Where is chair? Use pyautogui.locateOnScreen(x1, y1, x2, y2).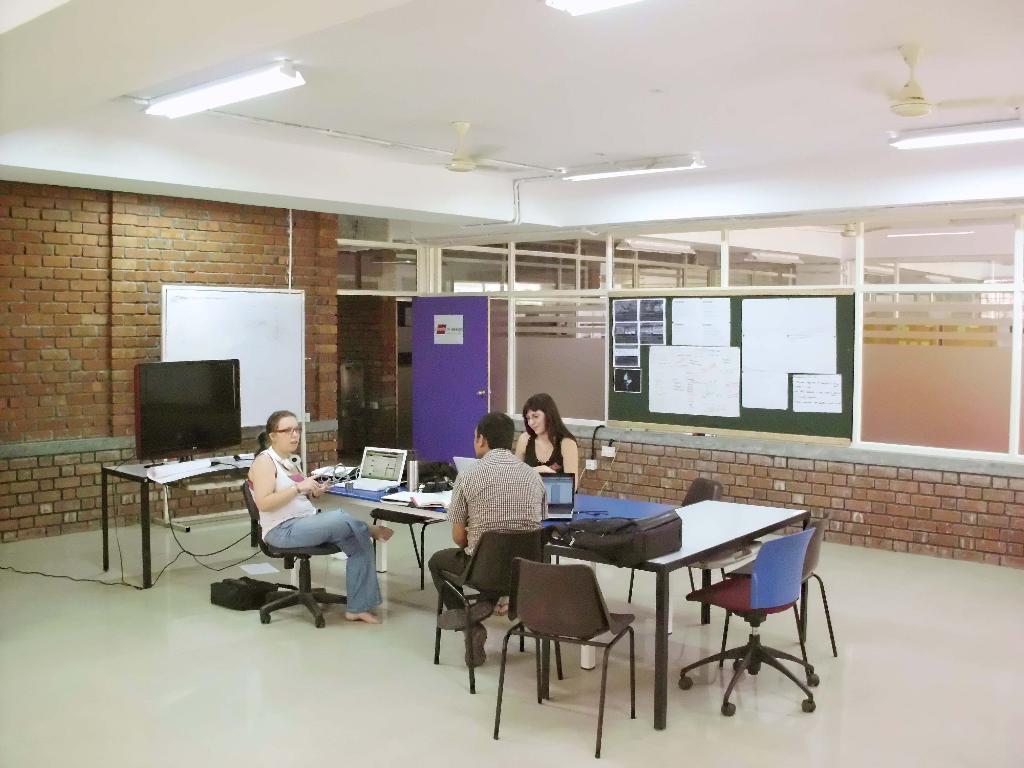
pyautogui.locateOnScreen(490, 558, 640, 759).
